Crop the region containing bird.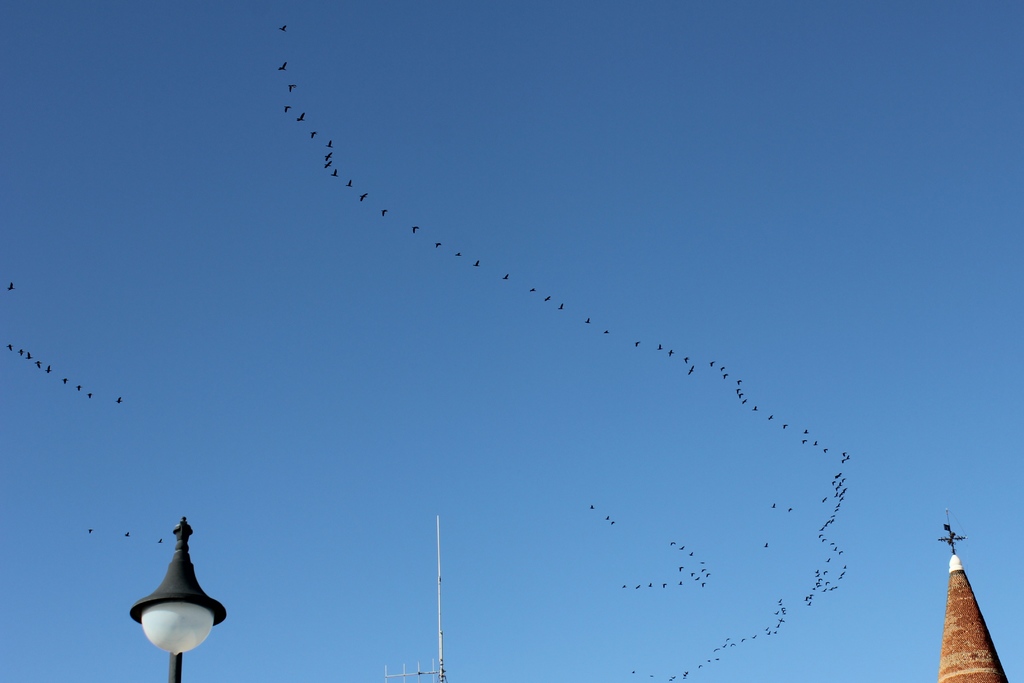
Crop region: pyautogui.locateOnScreen(635, 337, 643, 347).
